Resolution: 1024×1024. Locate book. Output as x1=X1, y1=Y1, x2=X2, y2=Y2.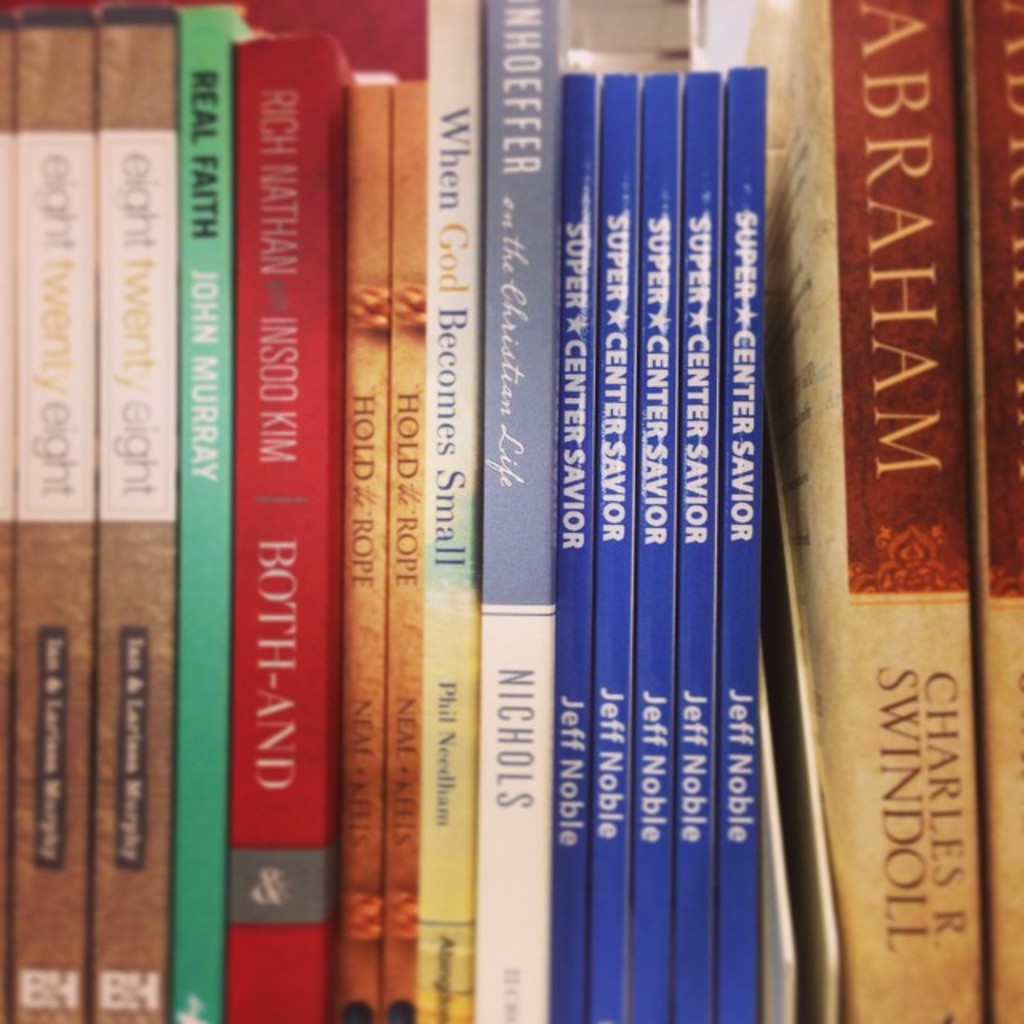
x1=334, y1=88, x2=381, y2=1021.
